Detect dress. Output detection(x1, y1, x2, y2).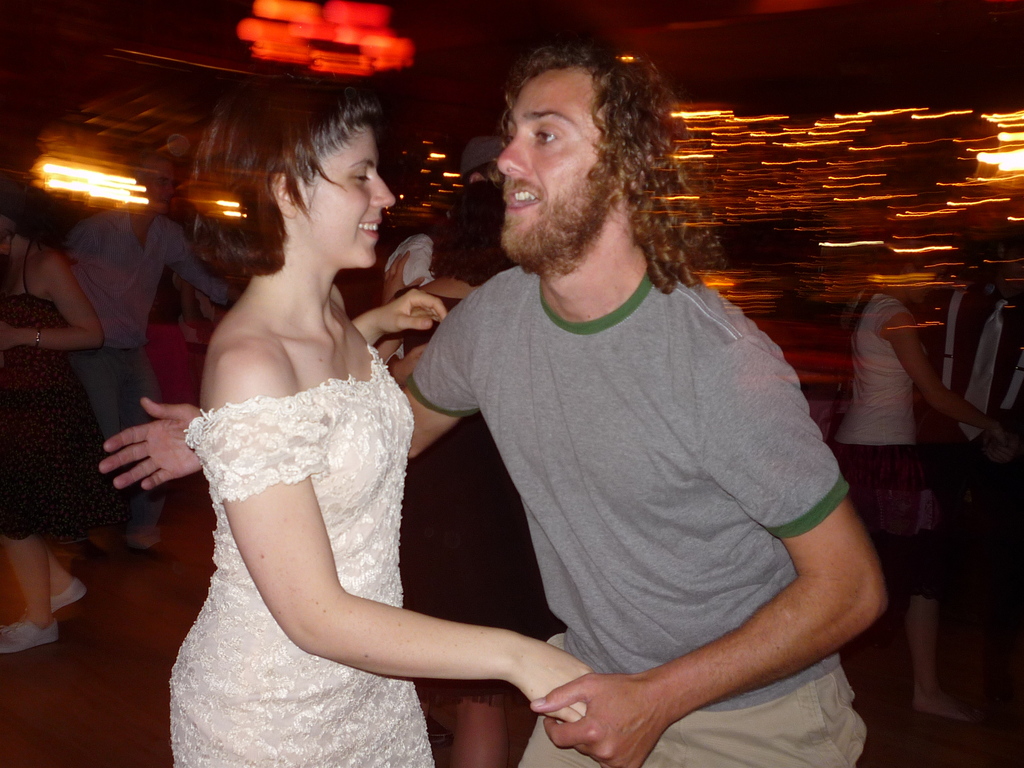
detection(172, 267, 452, 767).
